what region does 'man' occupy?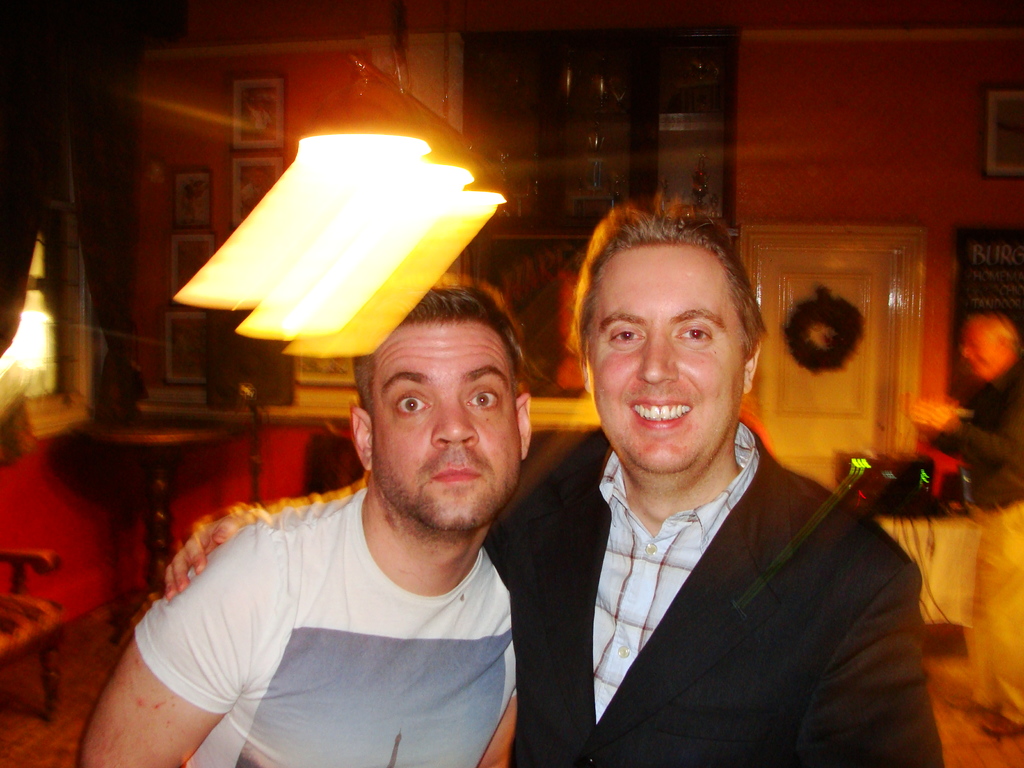
165,197,945,767.
